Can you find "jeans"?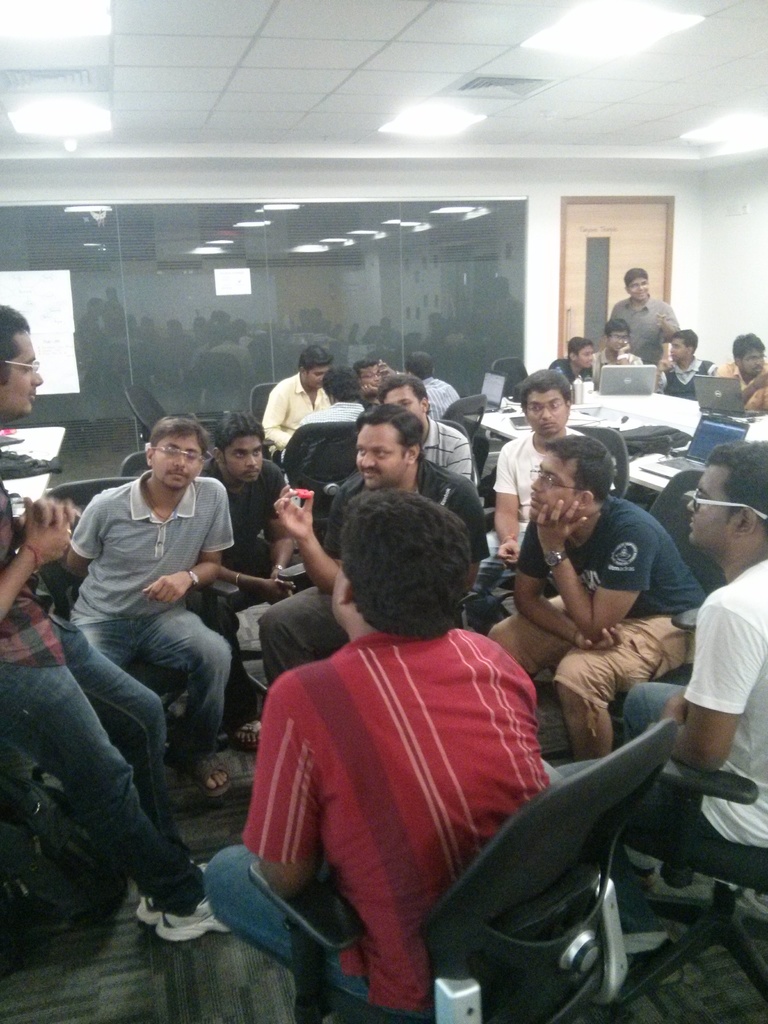
Yes, bounding box: box=[25, 627, 198, 938].
